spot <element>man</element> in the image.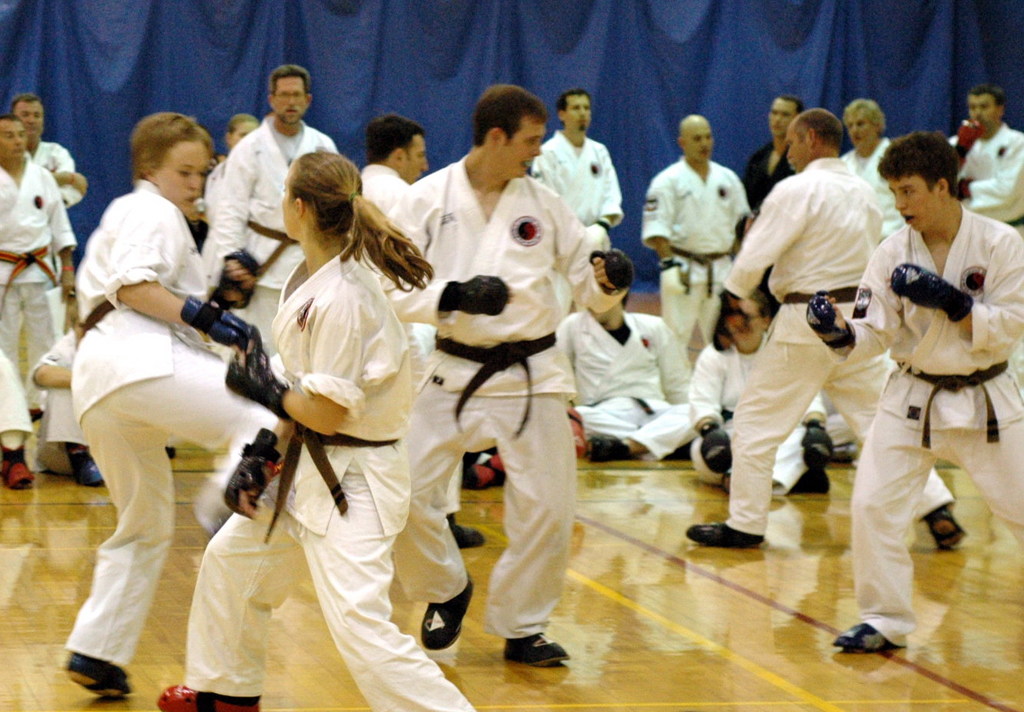
<element>man</element> found at x1=532 y1=81 x2=626 y2=311.
